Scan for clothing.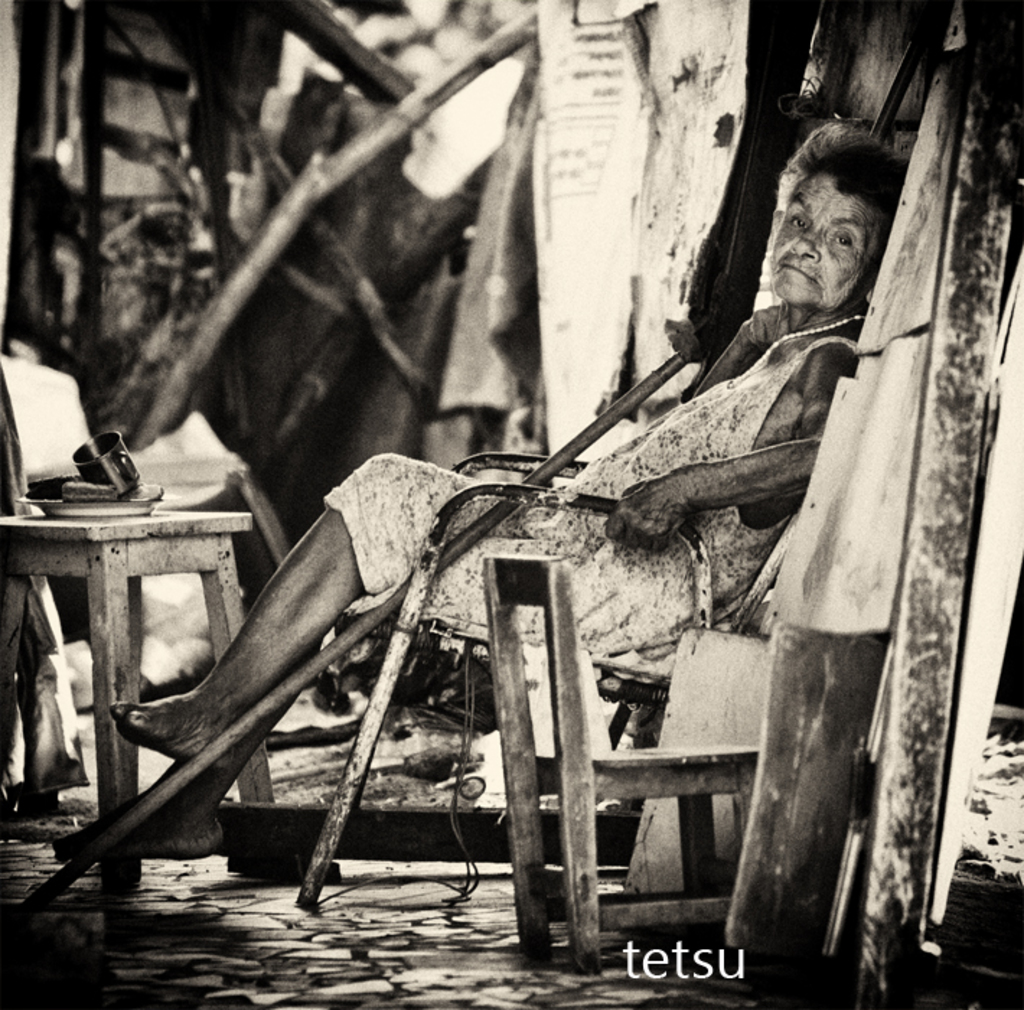
Scan result: (317, 325, 861, 641).
